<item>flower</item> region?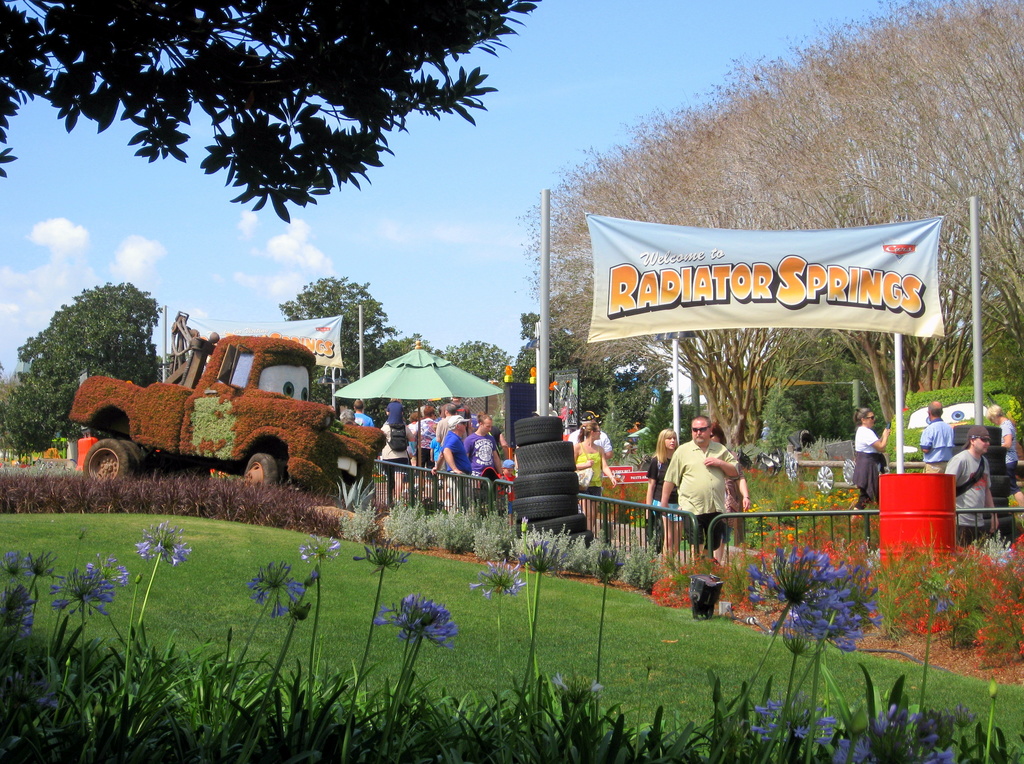
(3, 669, 68, 719)
